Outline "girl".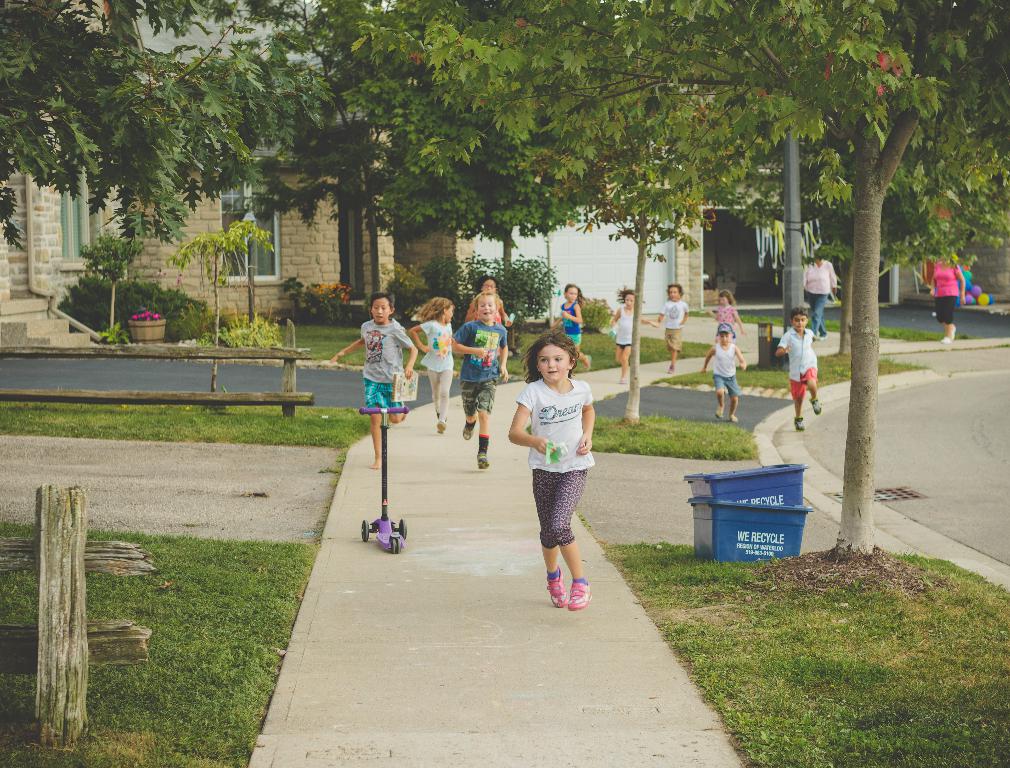
Outline: [510, 327, 596, 613].
